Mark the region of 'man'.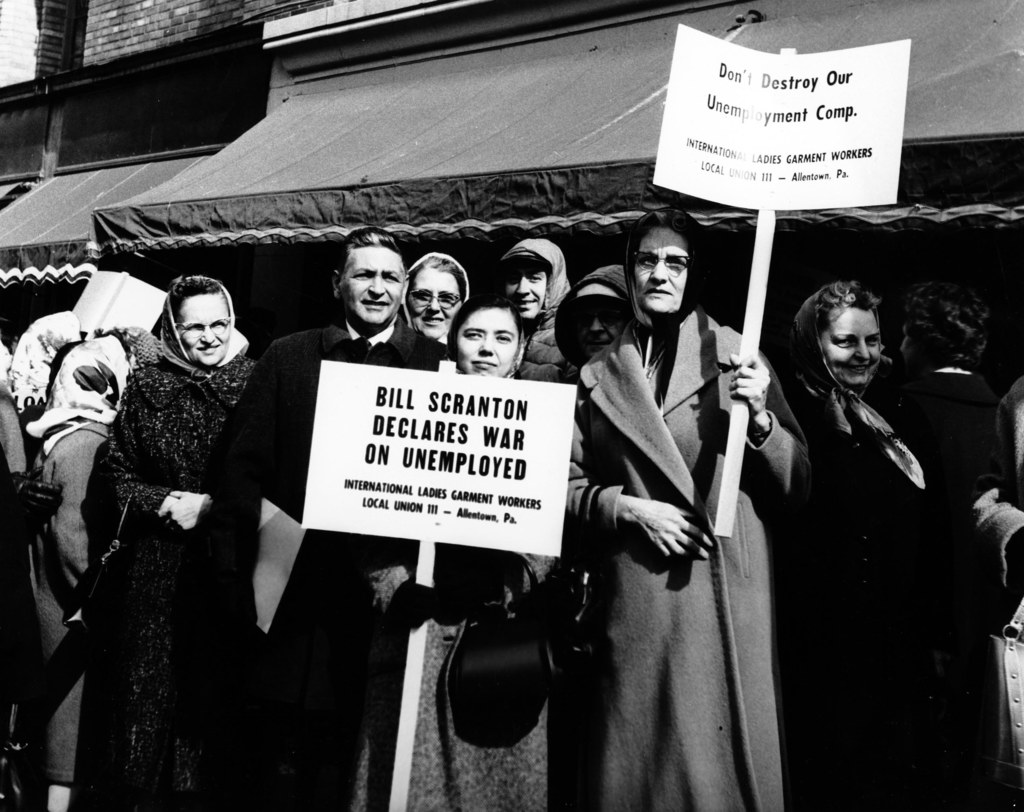
Region: bbox=(206, 229, 461, 811).
